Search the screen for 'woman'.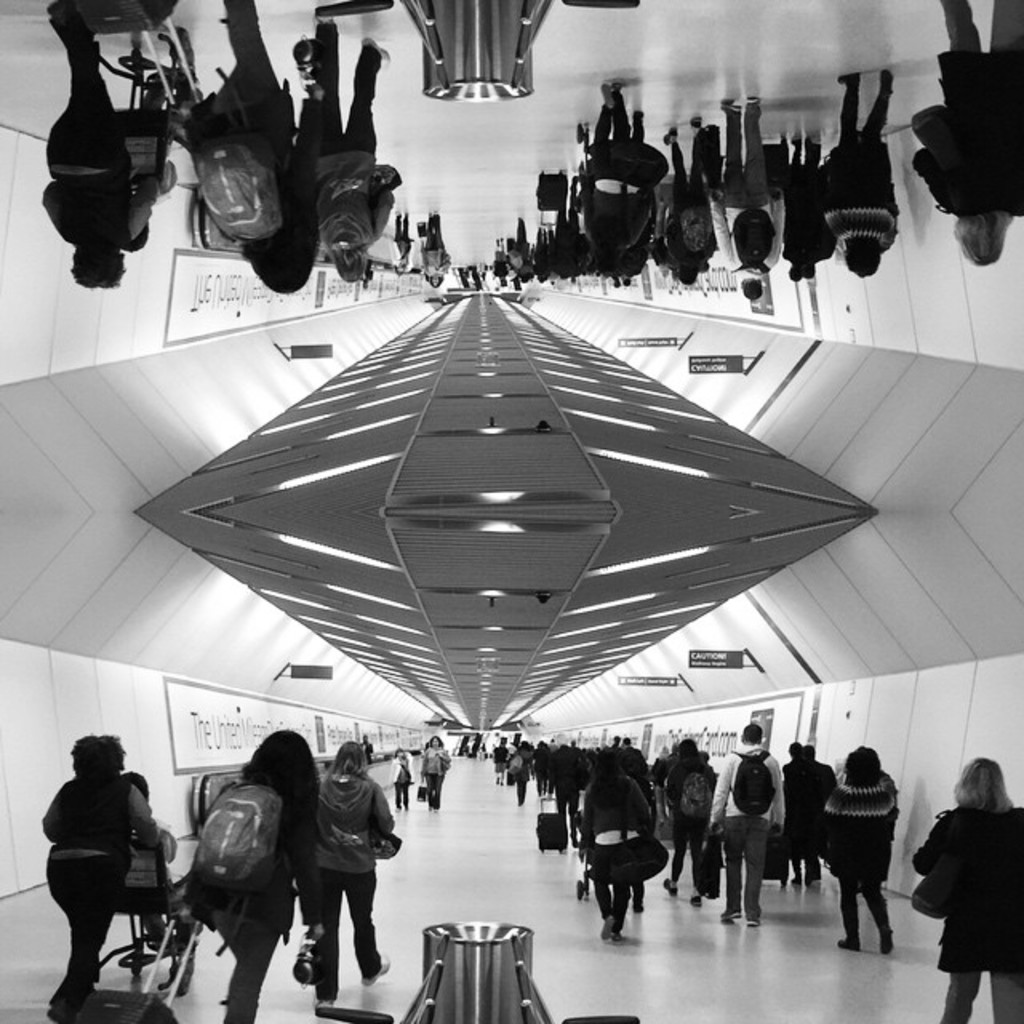
Found at box=[189, 726, 326, 1022].
